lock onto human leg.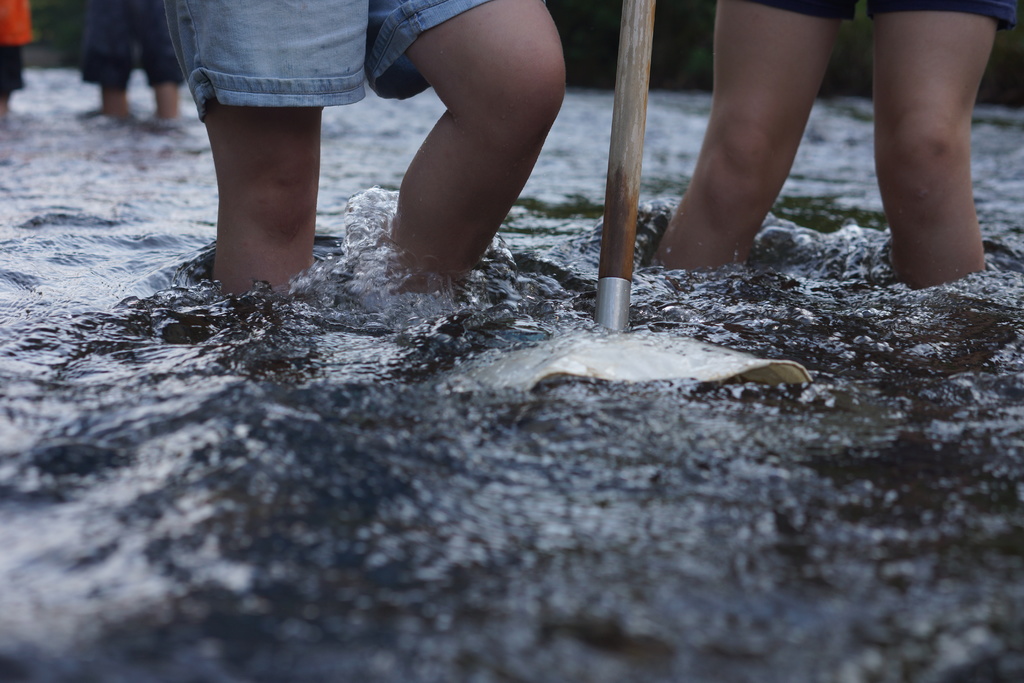
Locked: pyautogui.locateOnScreen(388, 0, 572, 293).
